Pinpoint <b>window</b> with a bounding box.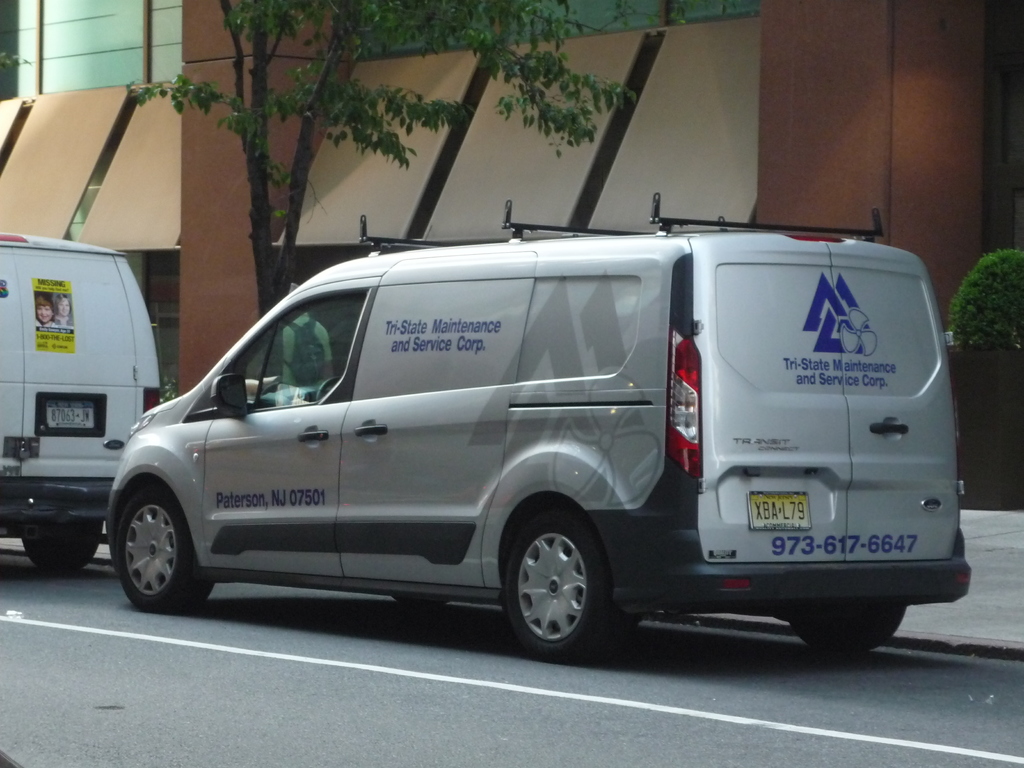
region(0, 0, 180, 98).
